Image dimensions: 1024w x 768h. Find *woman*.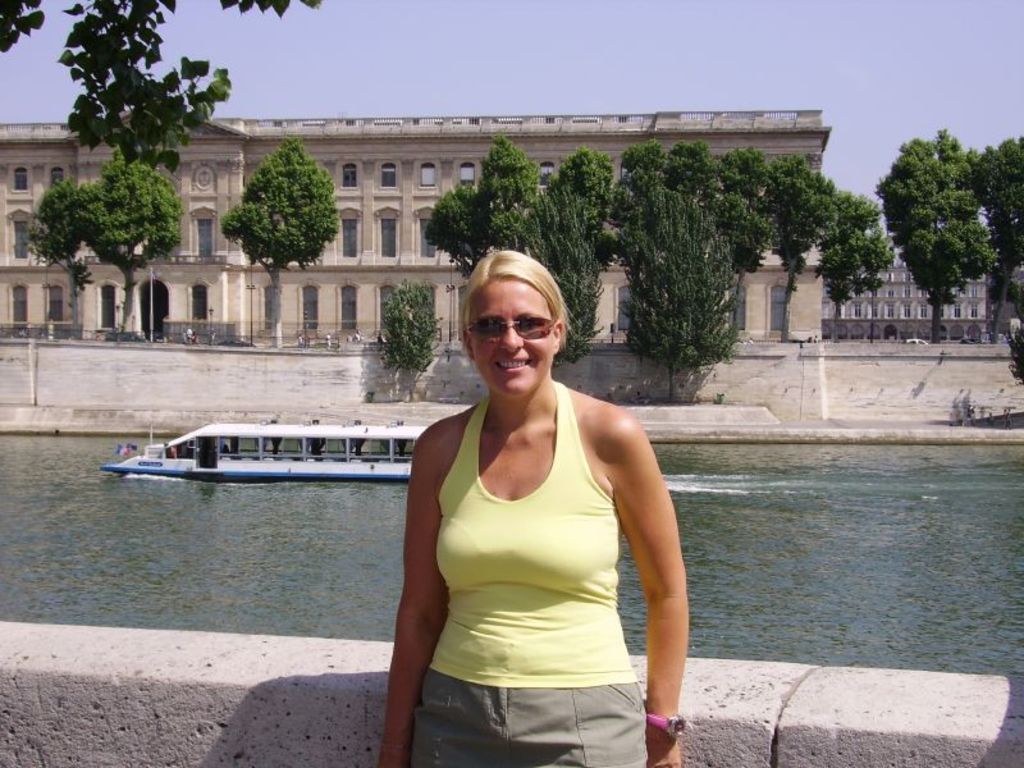
locate(396, 243, 680, 767).
